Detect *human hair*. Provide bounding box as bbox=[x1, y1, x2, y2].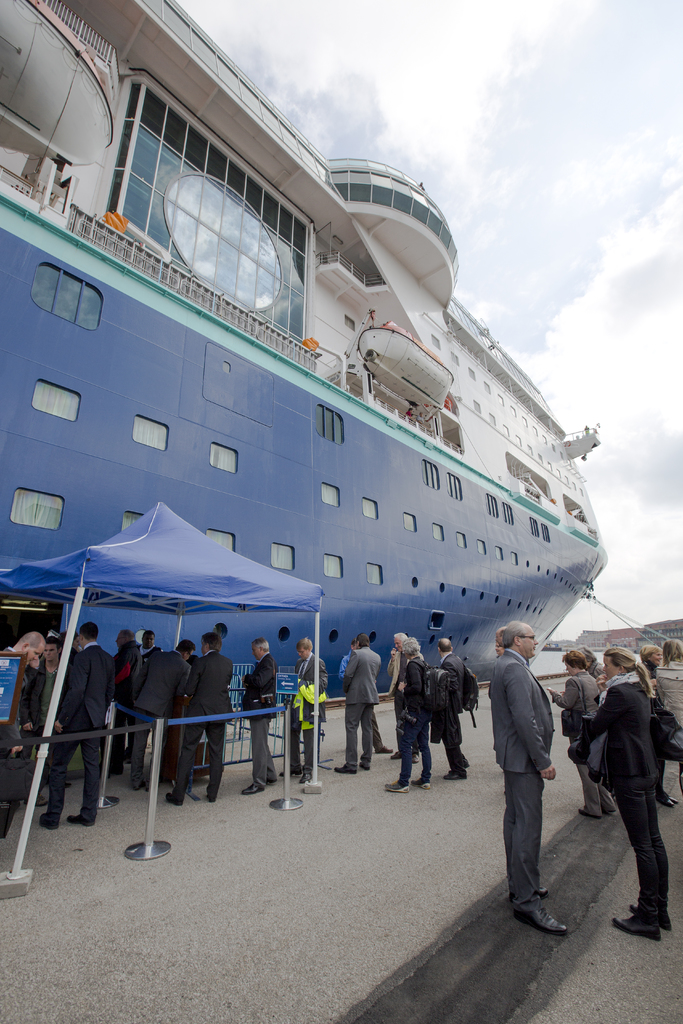
bbox=[501, 620, 523, 650].
